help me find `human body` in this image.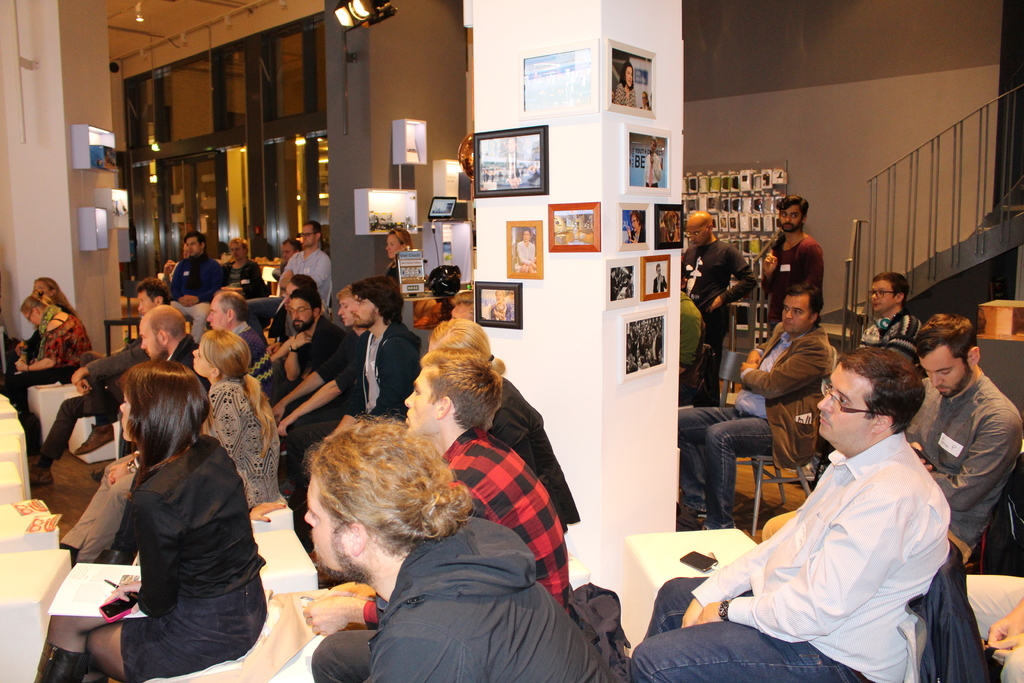
Found it: pyautogui.locateOnScreen(164, 251, 228, 342).
